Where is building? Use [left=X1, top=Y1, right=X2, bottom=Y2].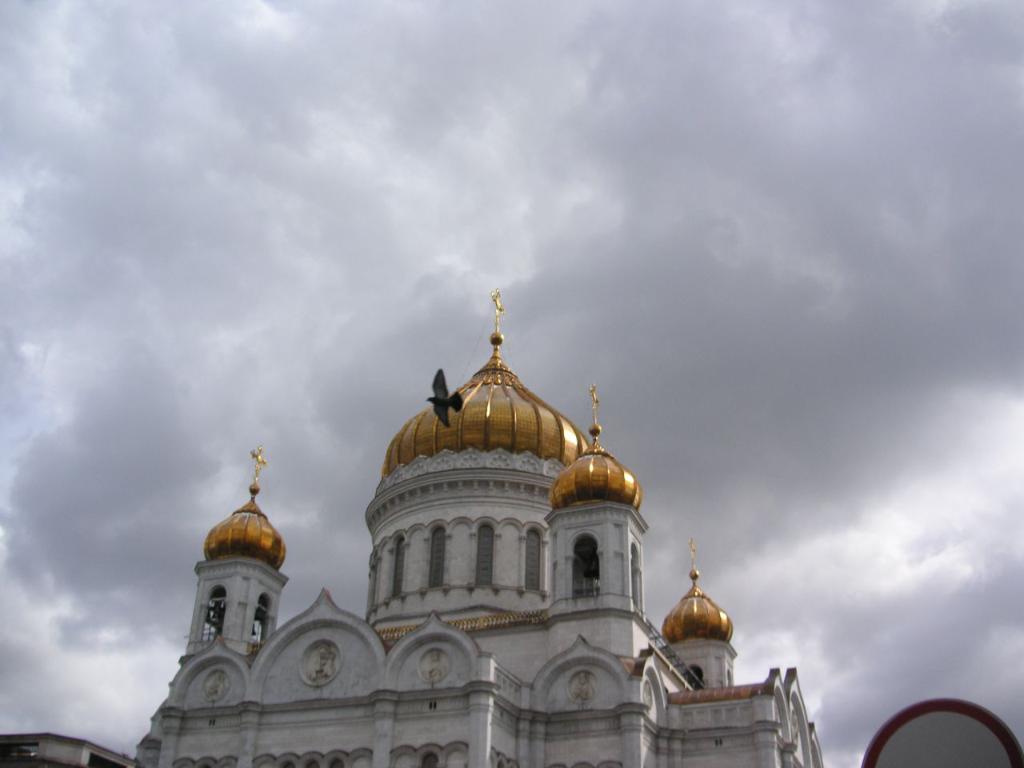
[left=0, top=290, right=827, bottom=767].
